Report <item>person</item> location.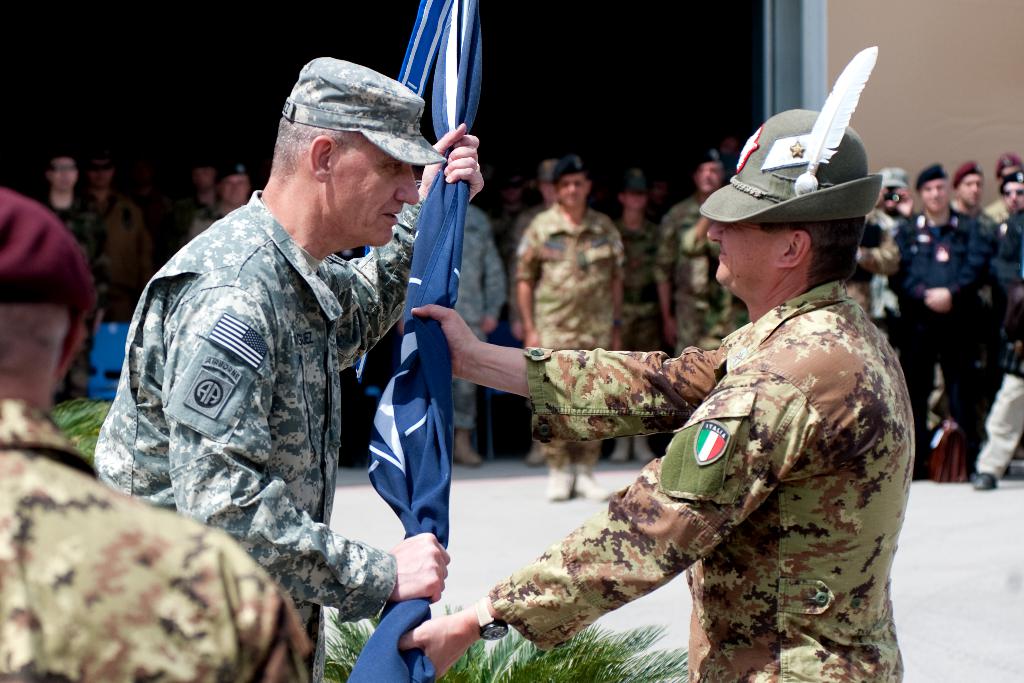
Report: x1=650 y1=147 x2=742 y2=362.
